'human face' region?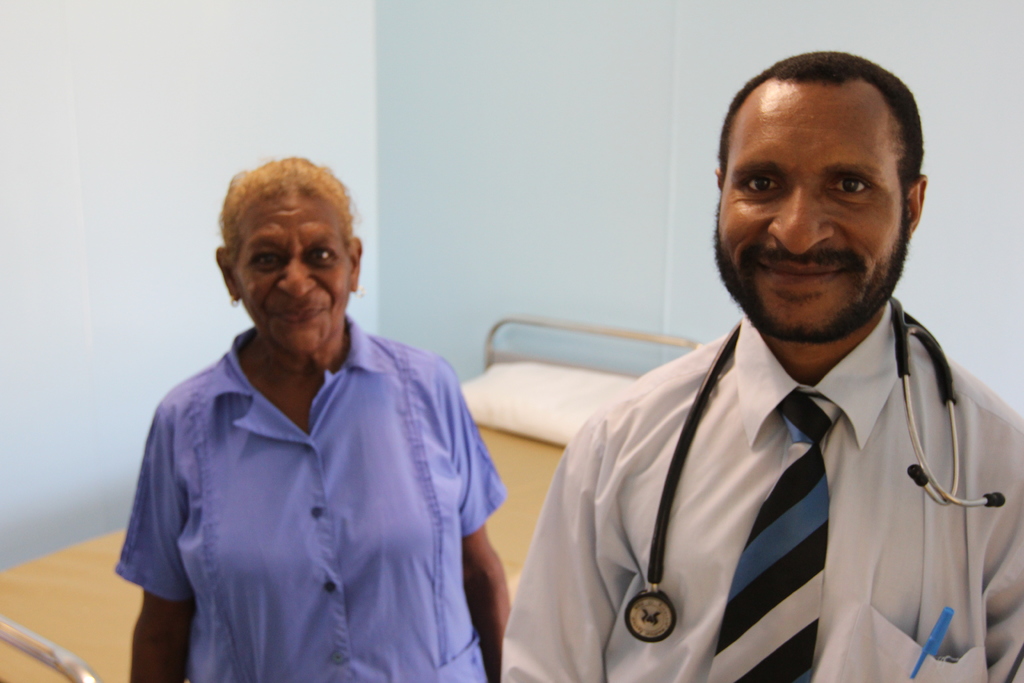
<region>237, 198, 352, 352</region>
